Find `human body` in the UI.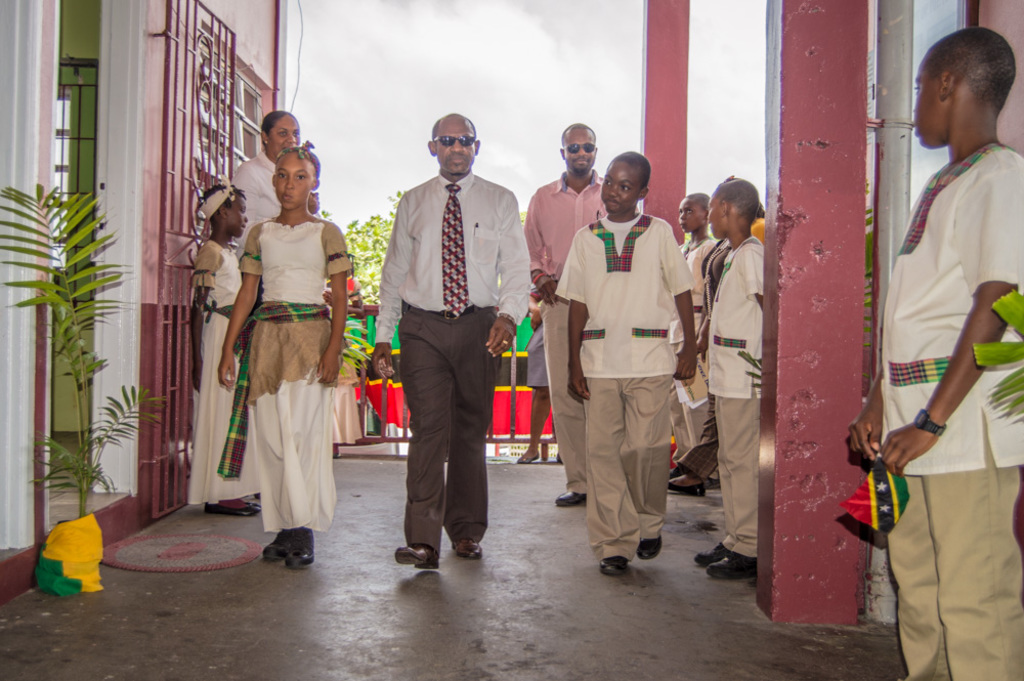
UI element at (x1=660, y1=230, x2=718, y2=483).
